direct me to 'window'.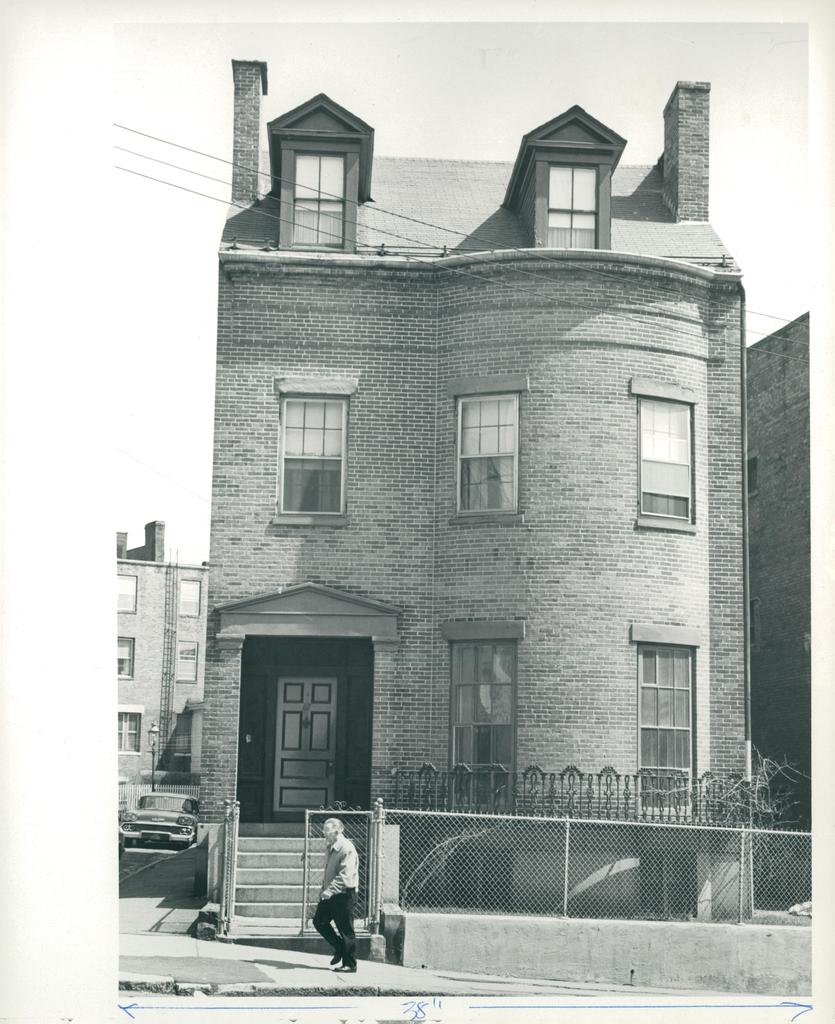
Direction: BBox(446, 371, 517, 522).
